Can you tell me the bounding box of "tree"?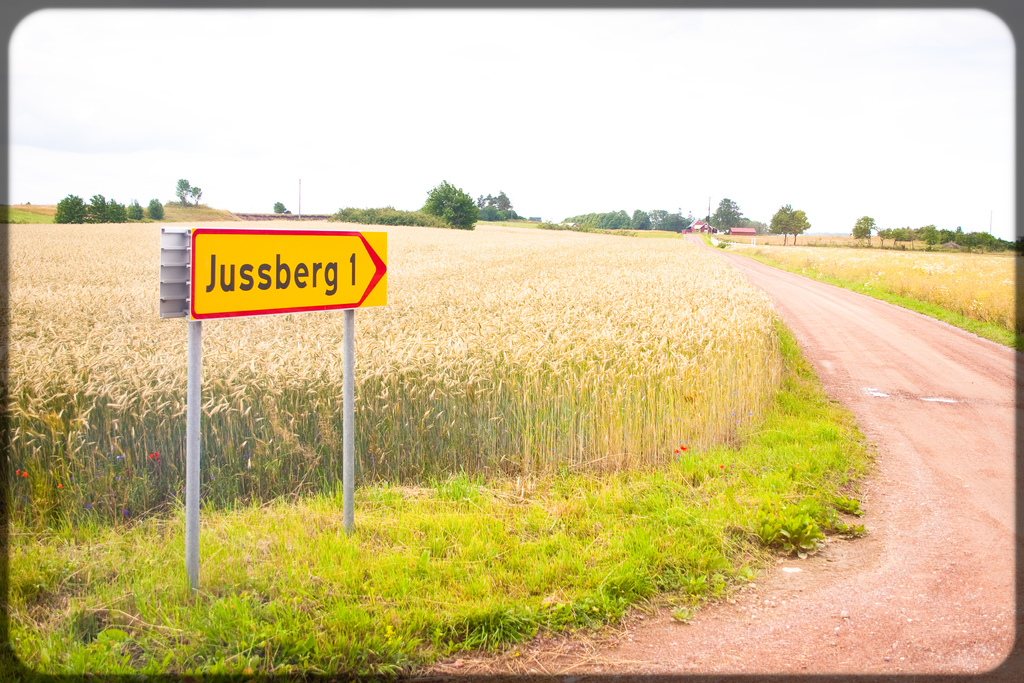
region(655, 202, 695, 227).
